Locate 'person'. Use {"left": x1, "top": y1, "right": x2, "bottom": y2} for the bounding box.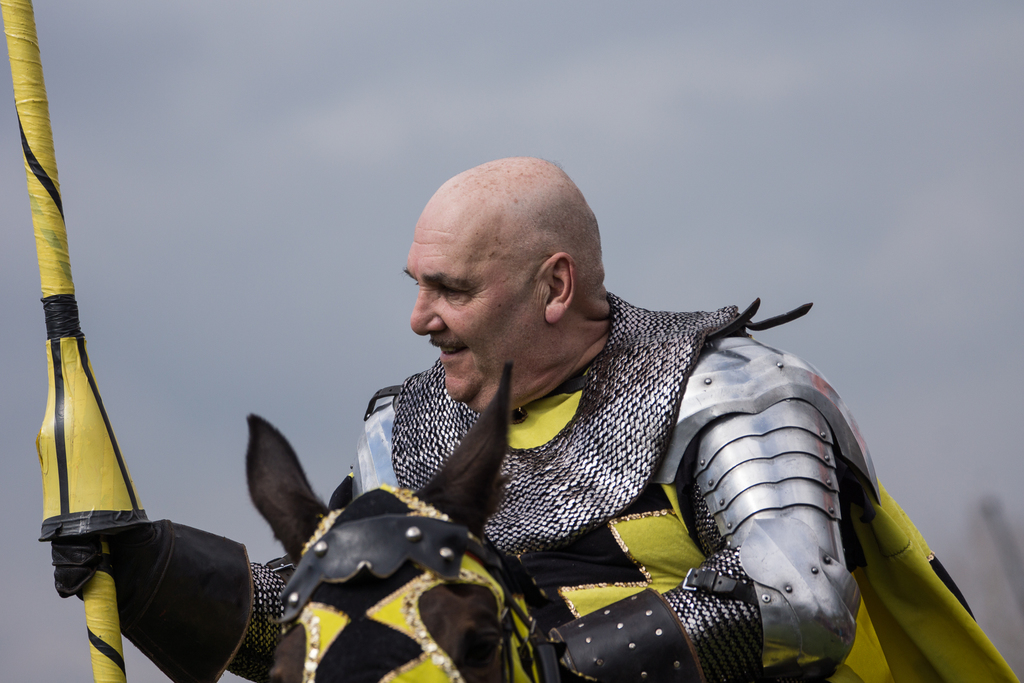
{"left": 349, "top": 151, "right": 1023, "bottom": 682}.
